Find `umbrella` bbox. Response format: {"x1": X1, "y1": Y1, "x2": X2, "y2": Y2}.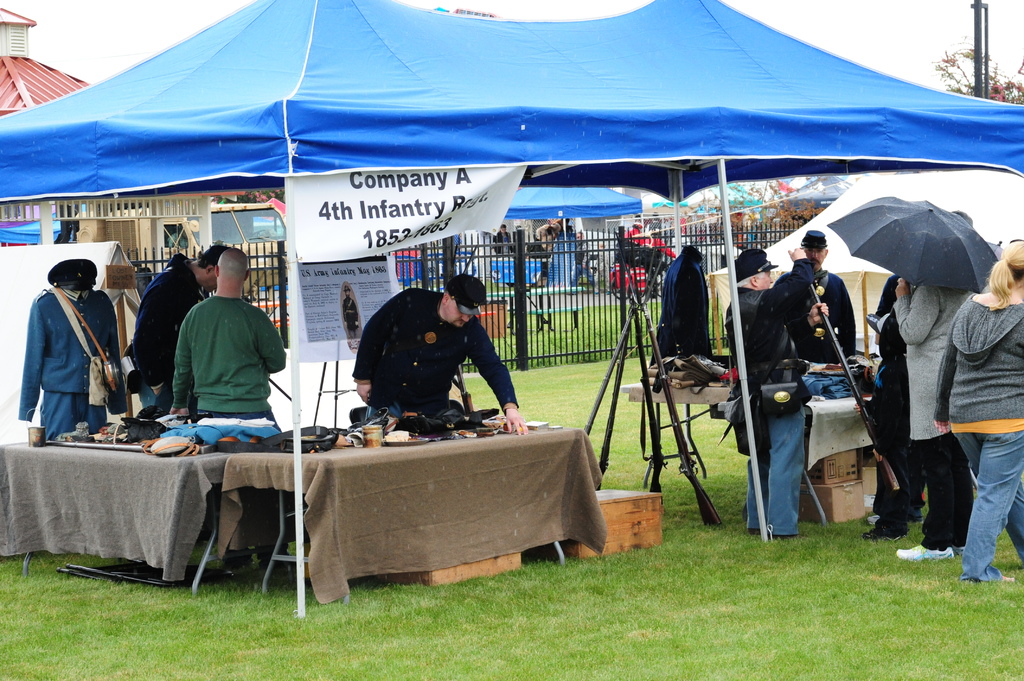
{"x1": 494, "y1": 186, "x2": 641, "y2": 283}.
